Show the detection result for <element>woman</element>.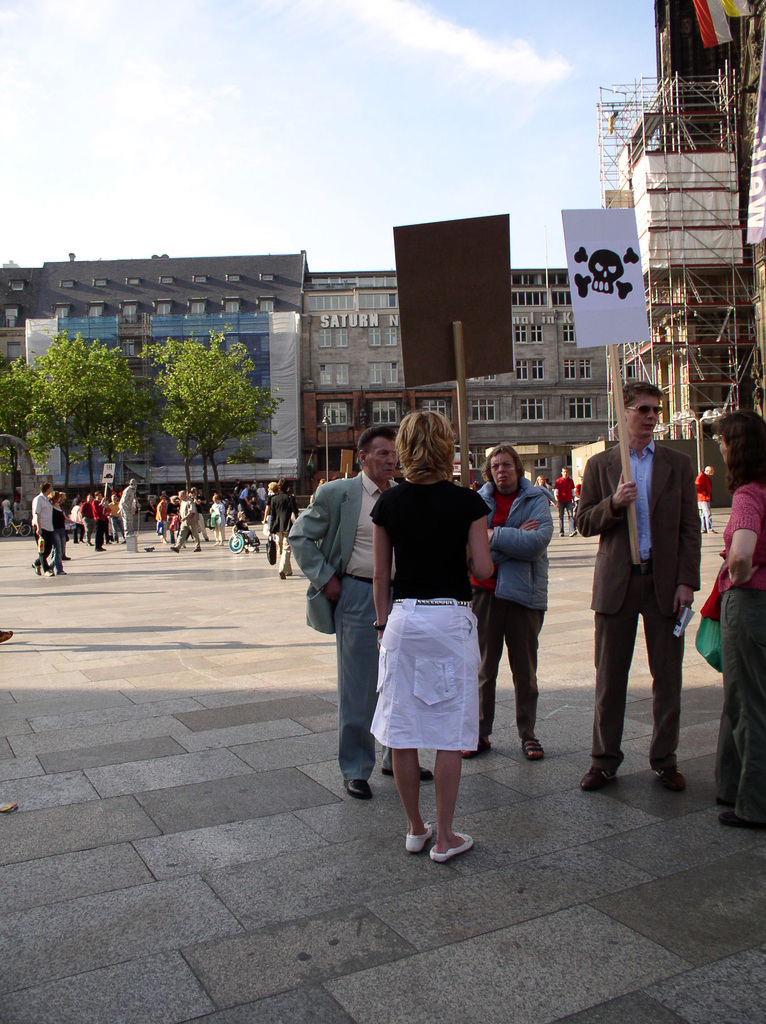
select_region(44, 491, 64, 577).
